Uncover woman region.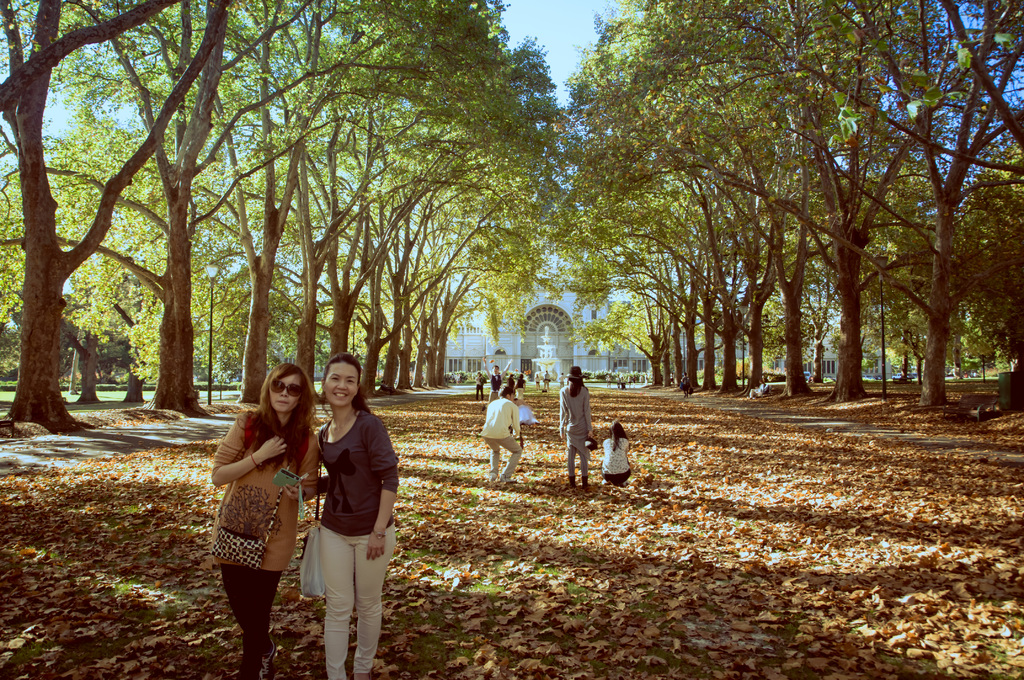
Uncovered: region(202, 361, 309, 662).
